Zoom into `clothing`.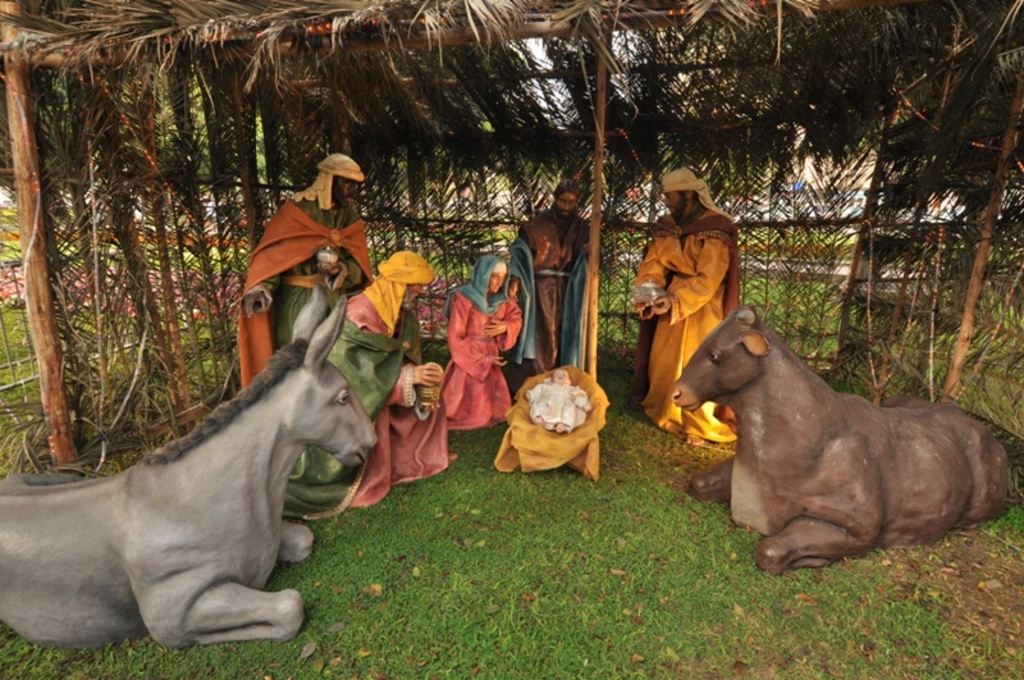
Zoom target: box=[515, 213, 589, 378].
